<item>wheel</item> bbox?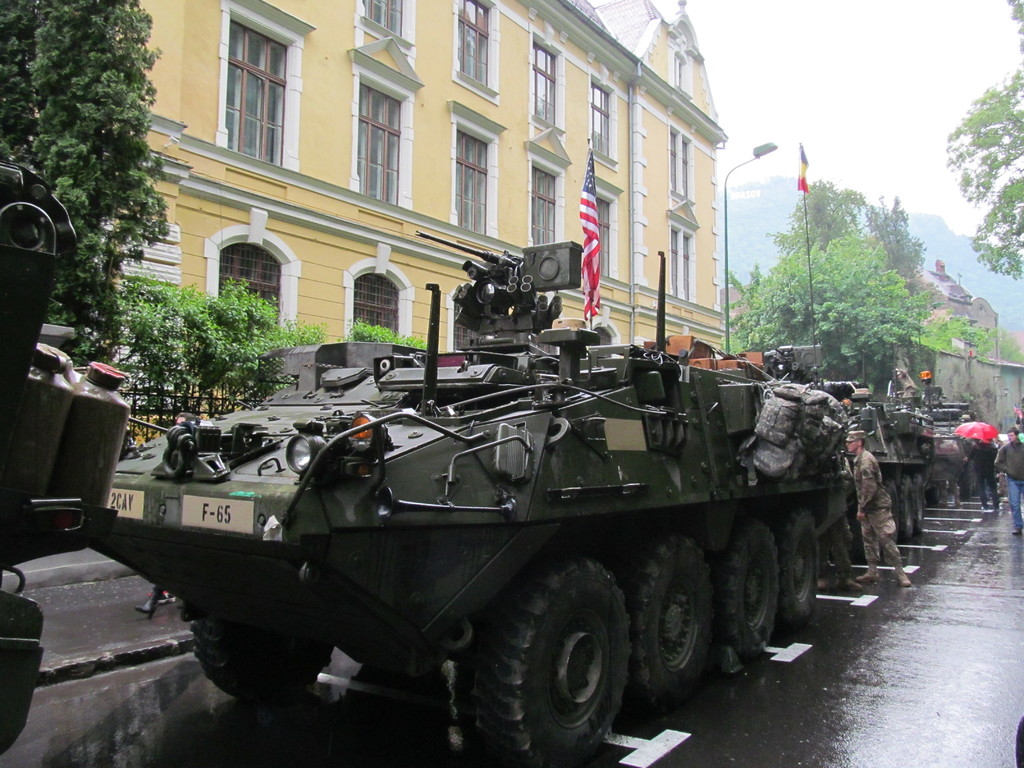
708,508,781,661
